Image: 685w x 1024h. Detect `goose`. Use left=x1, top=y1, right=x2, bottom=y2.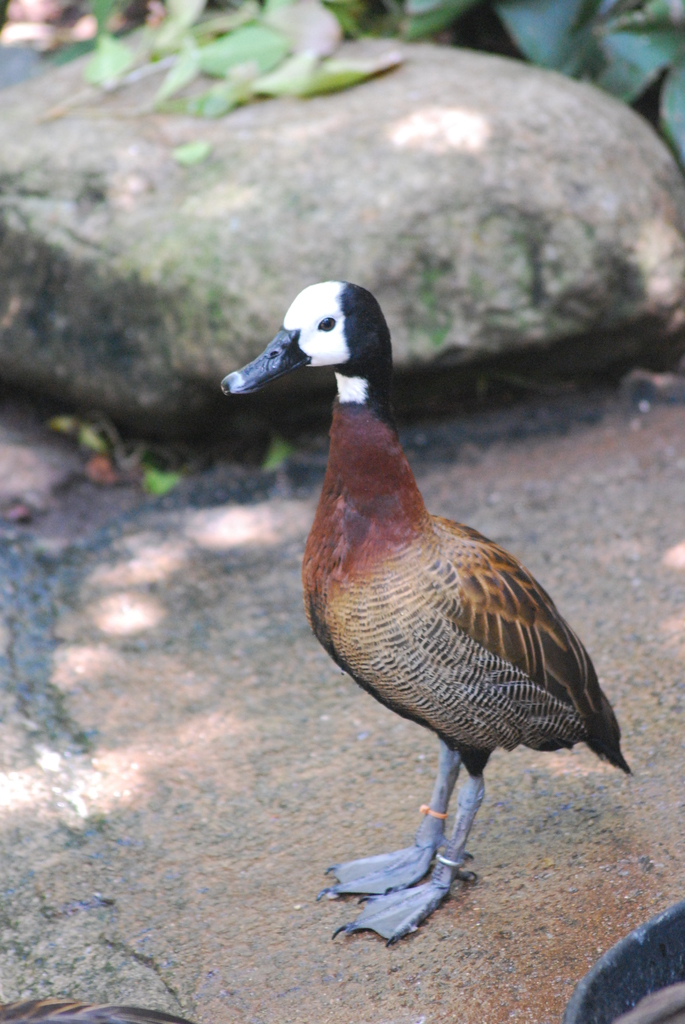
left=219, top=274, right=628, bottom=949.
